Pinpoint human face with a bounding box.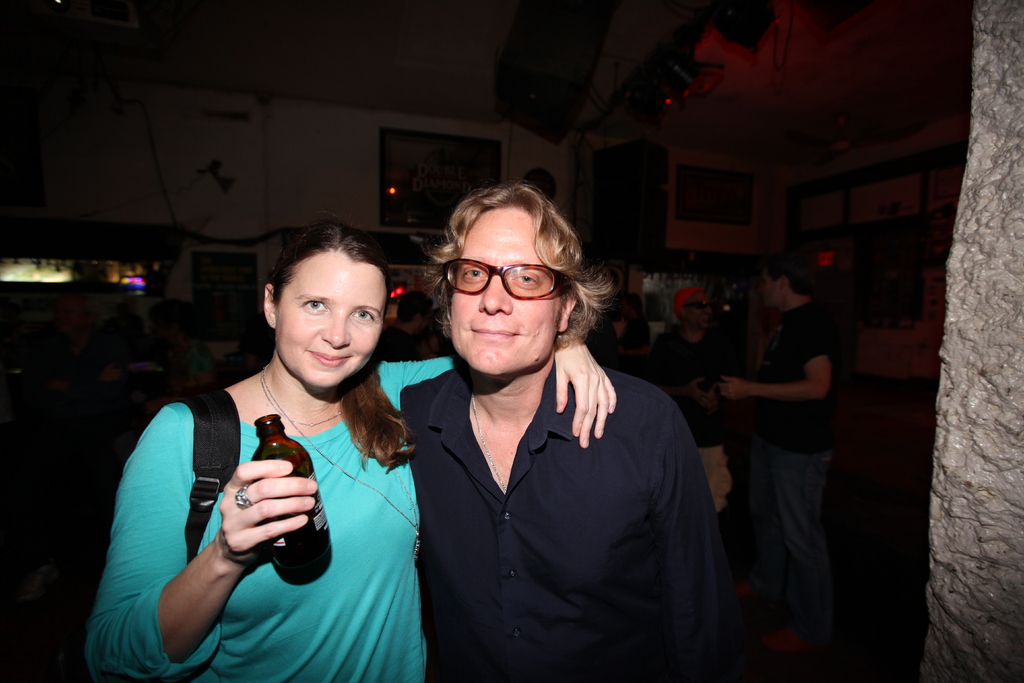
detection(277, 254, 378, 391).
